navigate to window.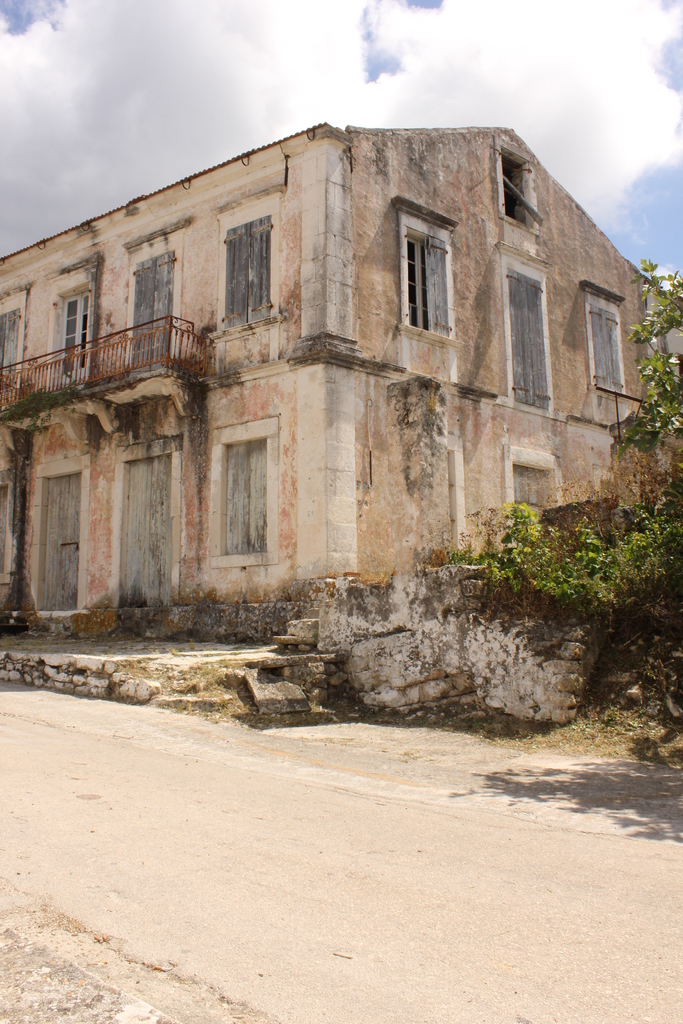
Navigation target: [left=223, top=209, right=274, bottom=332].
